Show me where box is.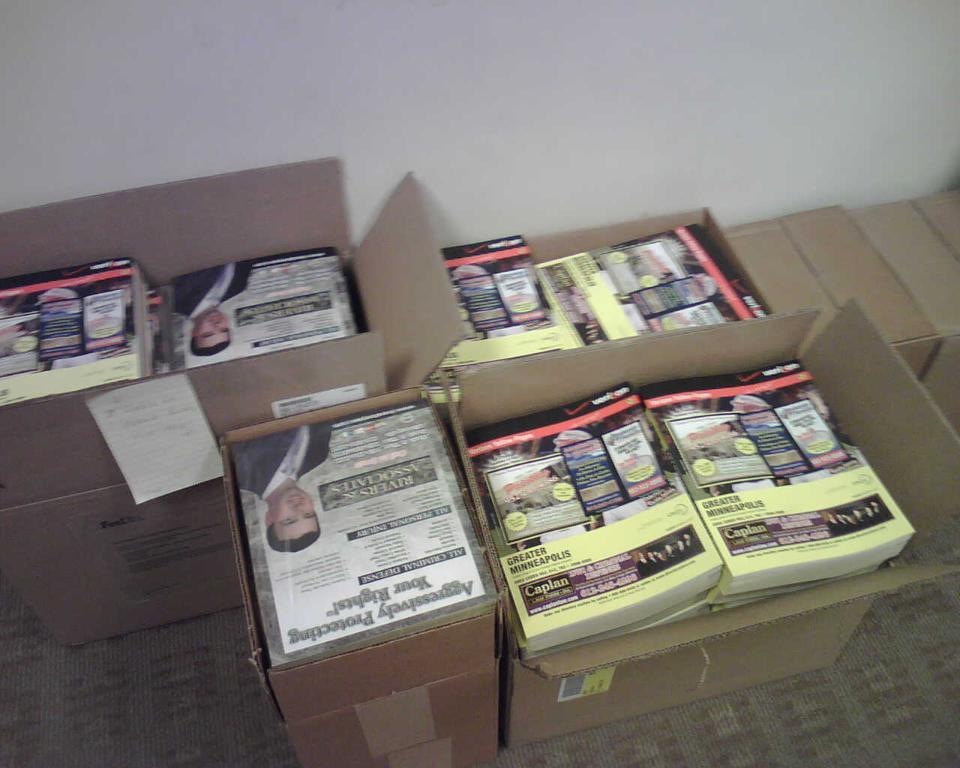
box is at pyautogui.locateOnScreen(706, 192, 941, 378).
